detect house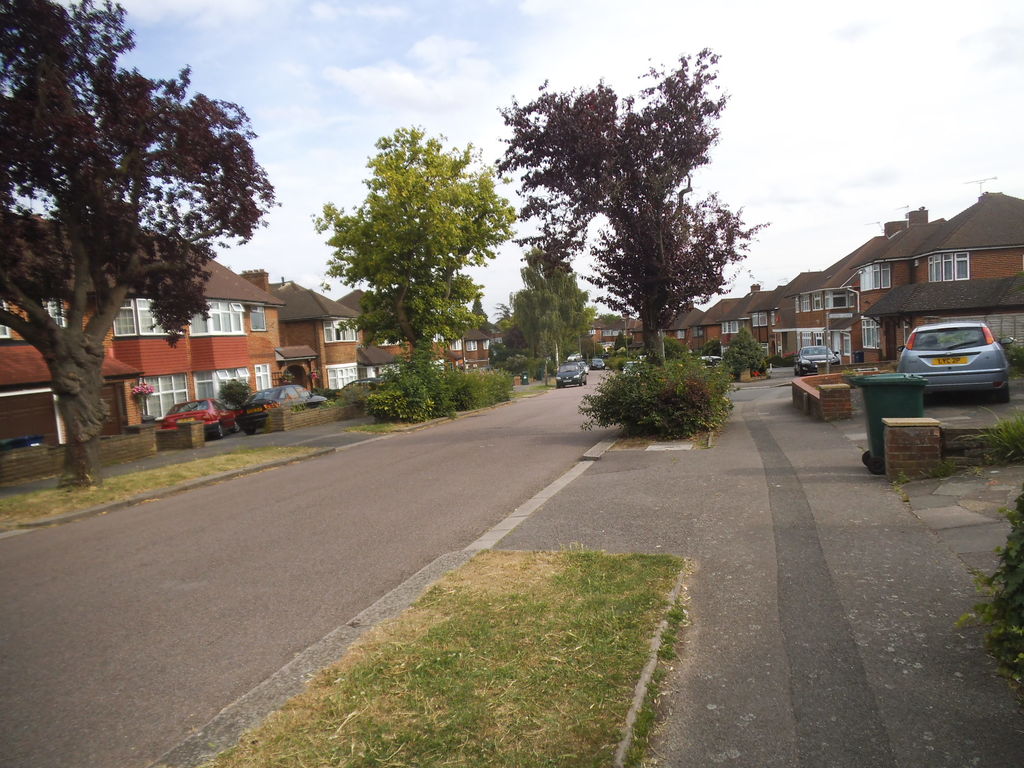
rect(849, 190, 1023, 364)
